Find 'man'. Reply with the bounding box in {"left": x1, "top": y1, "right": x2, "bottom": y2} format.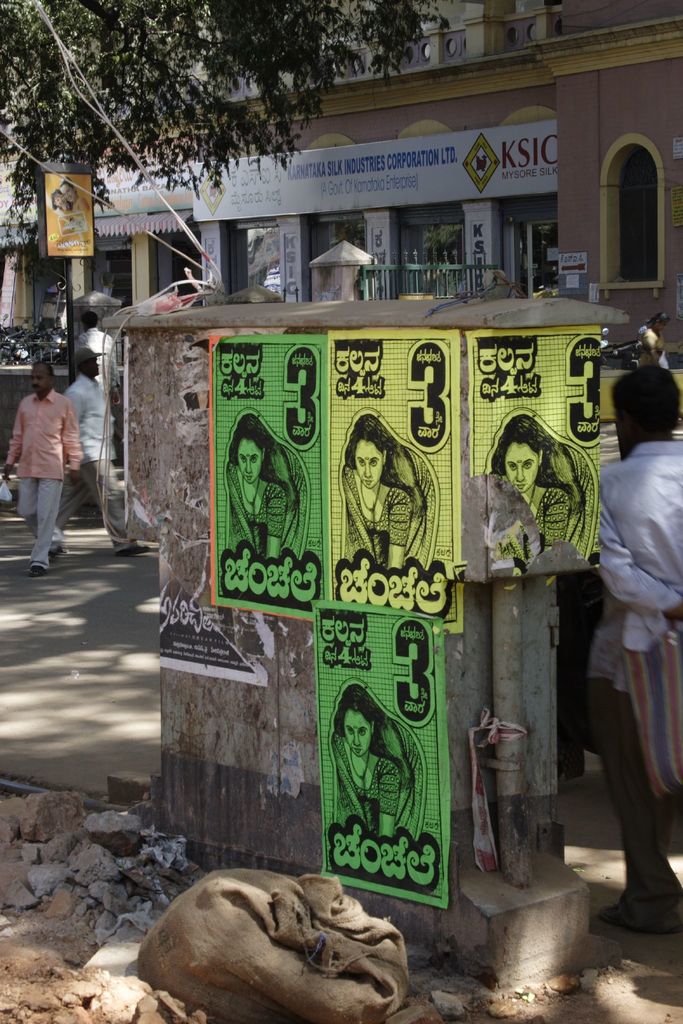
{"left": 60, "top": 354, "right": 149, "bottom": 557}.
